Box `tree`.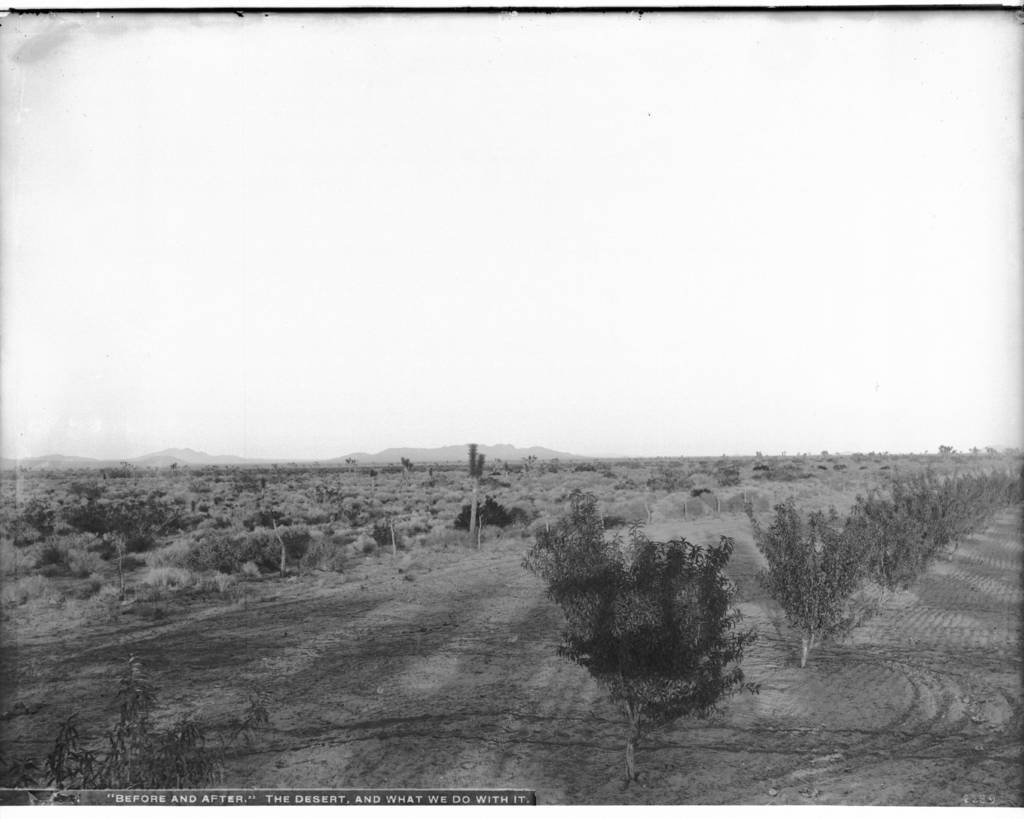
[left=449, top=495, right=525, bottom=532].
